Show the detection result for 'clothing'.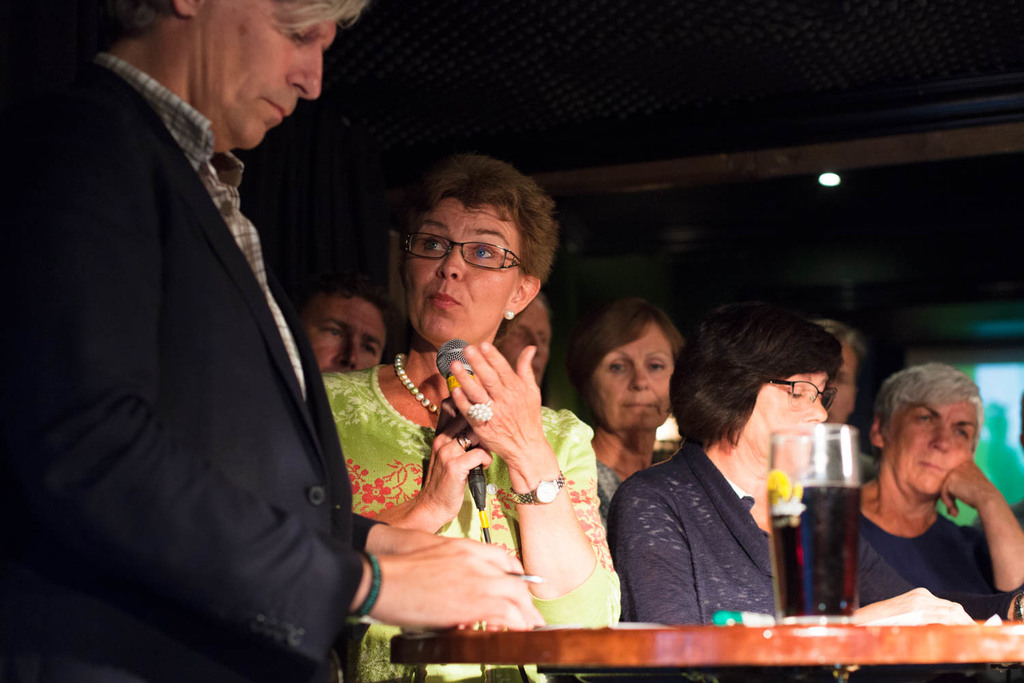
detection(38, 0, 369, 682).
